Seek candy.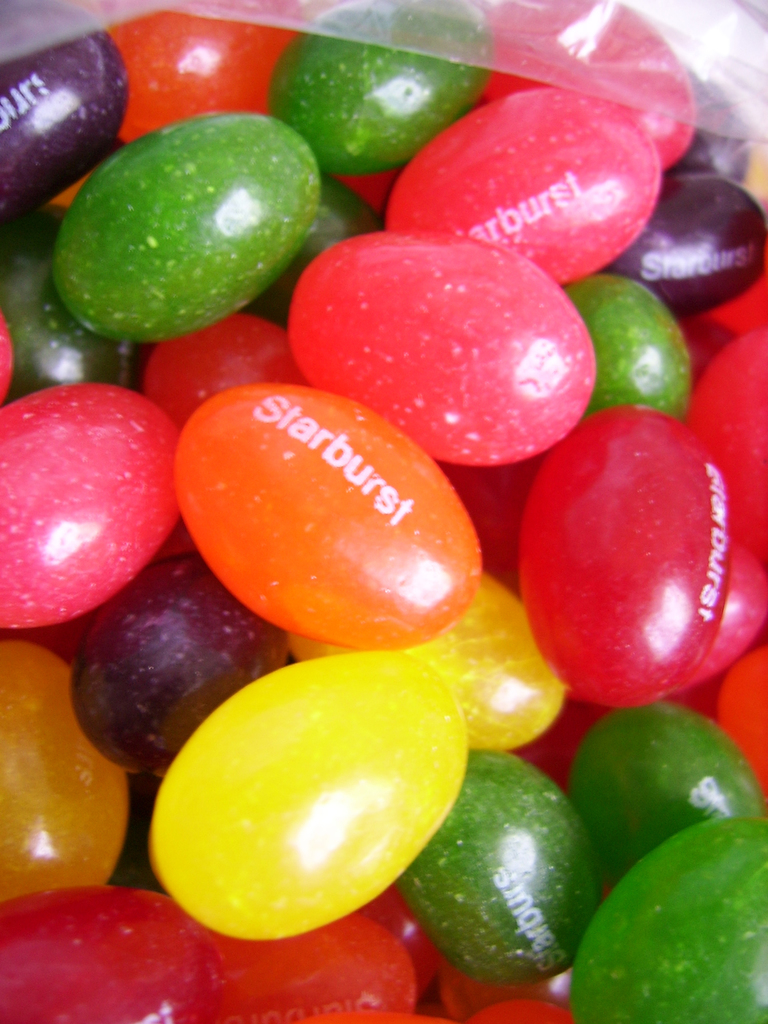
[0, 0, 767, 1023].
